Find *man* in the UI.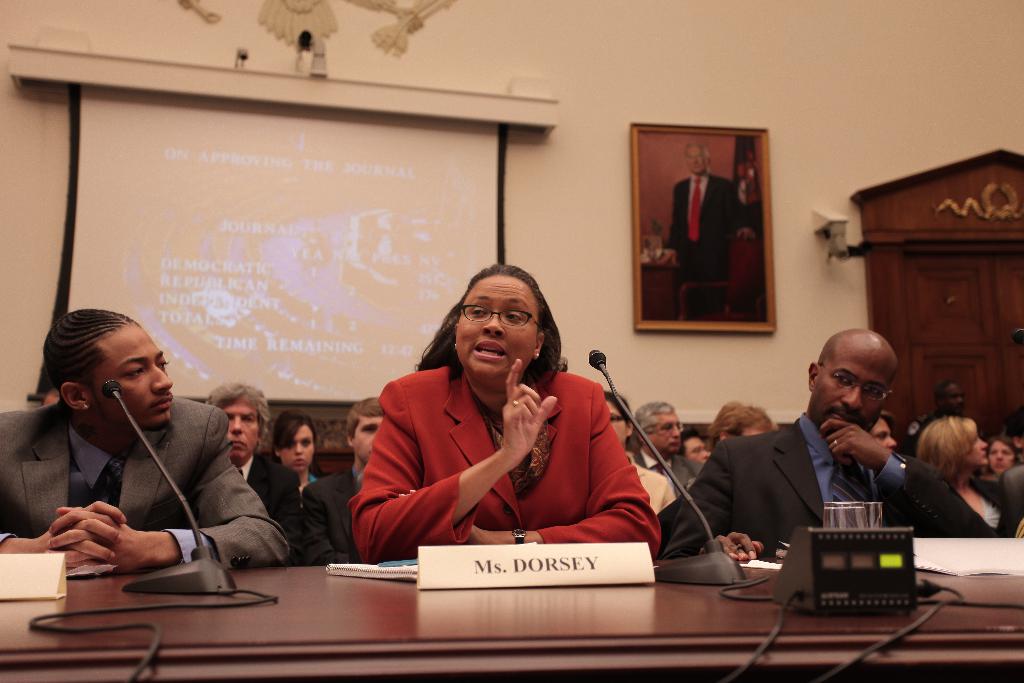
UI element at bbox=[199, 383, 300, 564].
